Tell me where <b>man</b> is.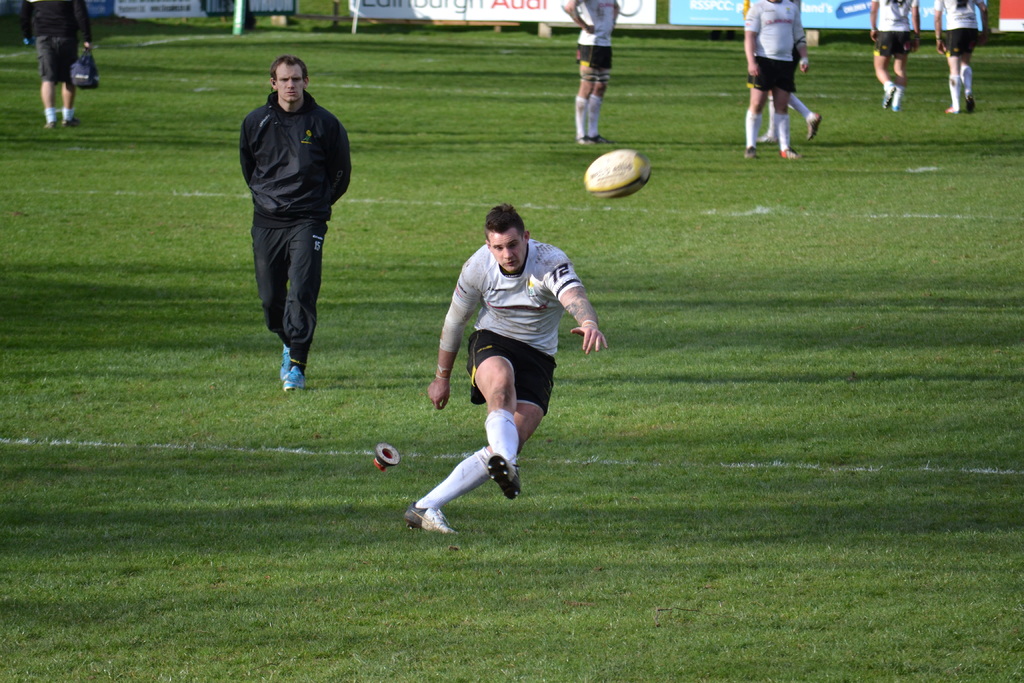
<b>man</b> is at box=[237, 54, 348, 394].
